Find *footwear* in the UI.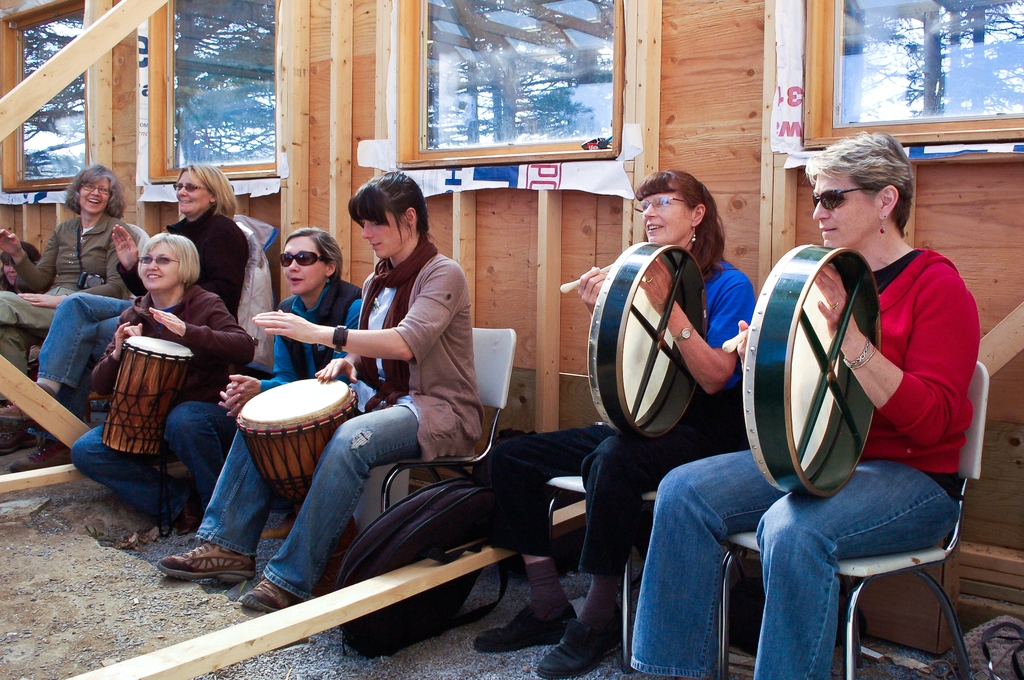
UI element at bbox(0, 403, 38, 440).
